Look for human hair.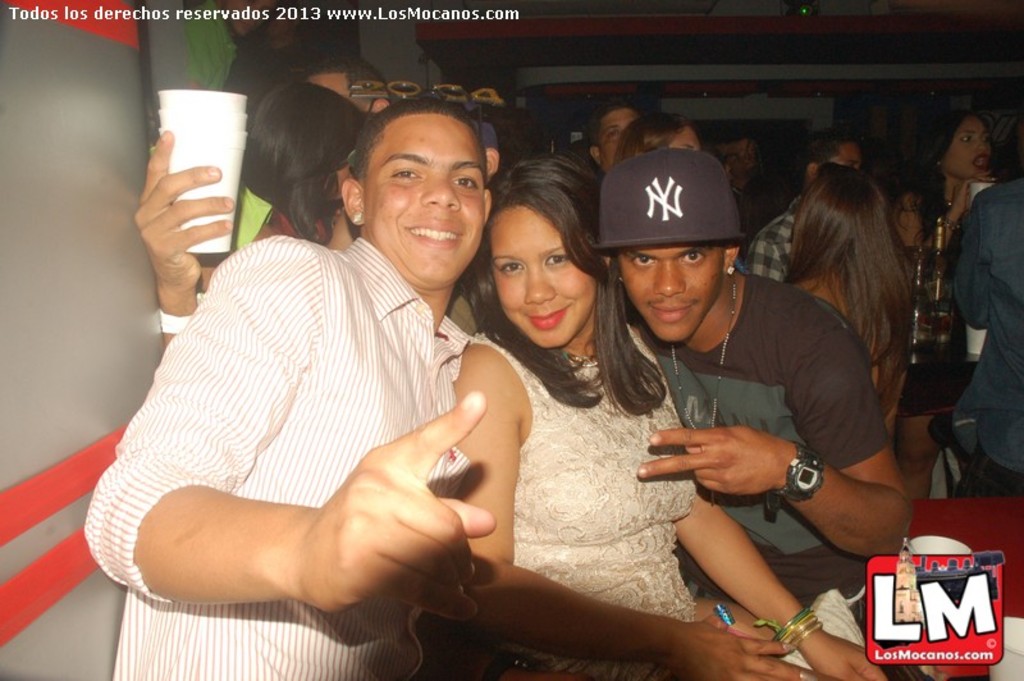
Found: <region>585, 92, 640, 145</region>.
